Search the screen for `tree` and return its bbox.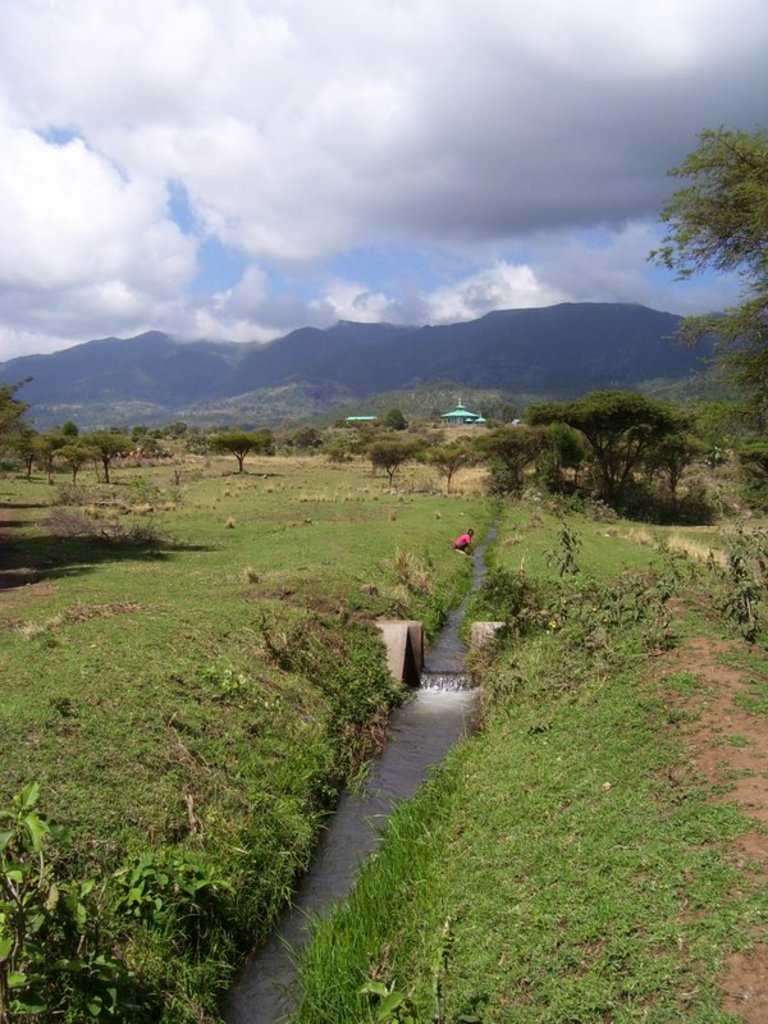
Found: BBox(133, 425, 151, 435).
